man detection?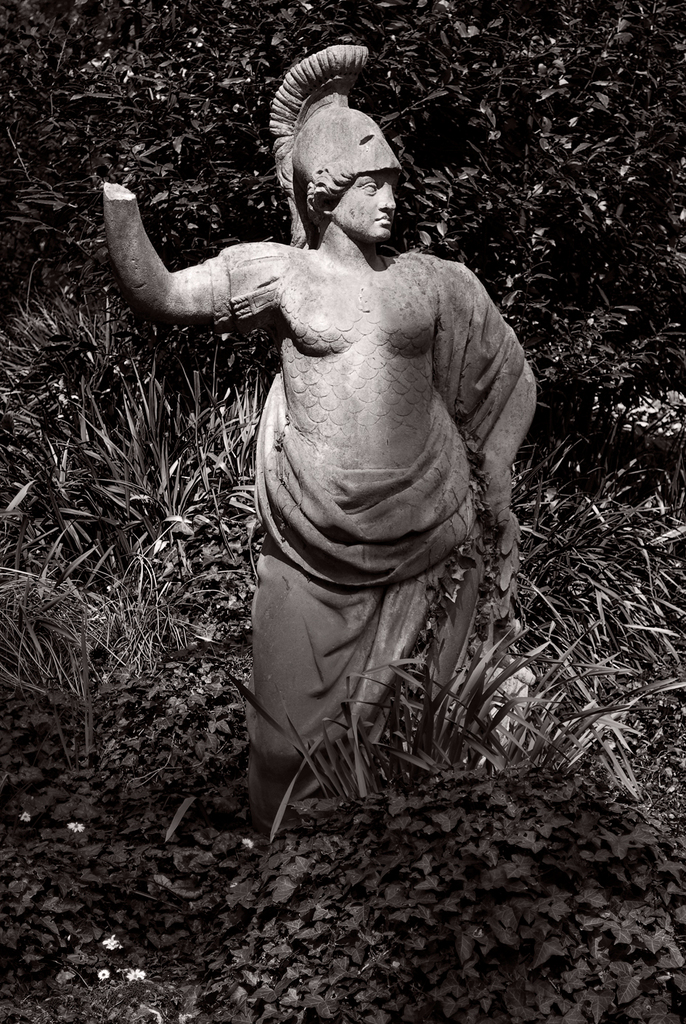
region(162, 44, 571, 851)
